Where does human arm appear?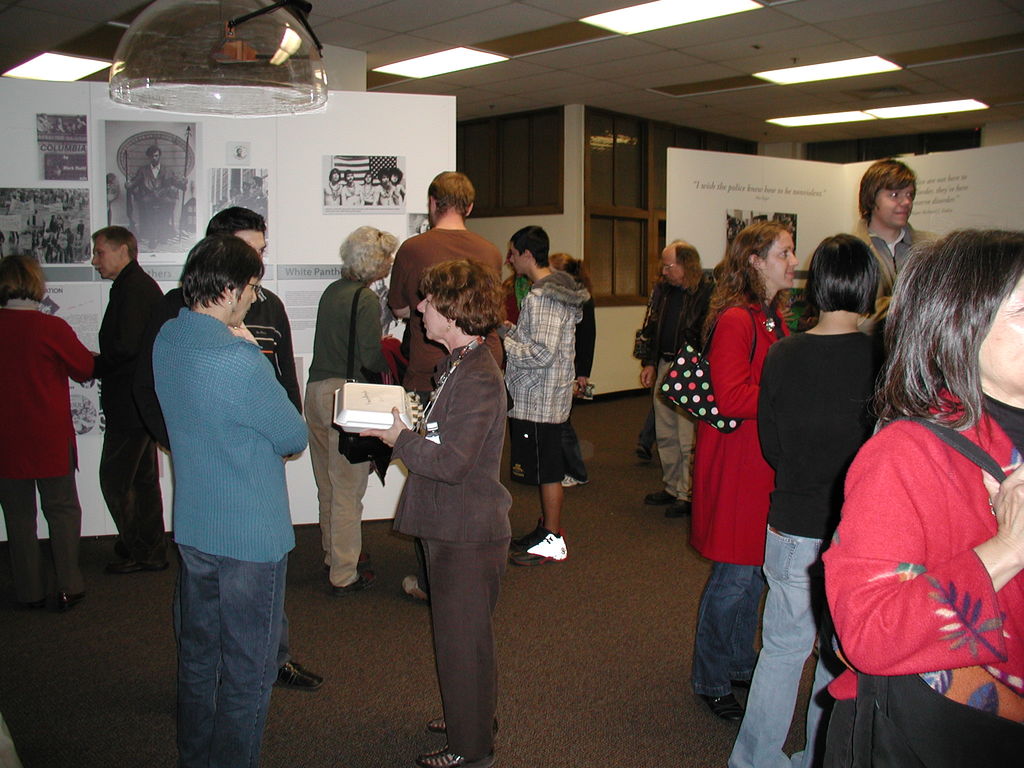
Appears at box(636, 292, 663, 392).
